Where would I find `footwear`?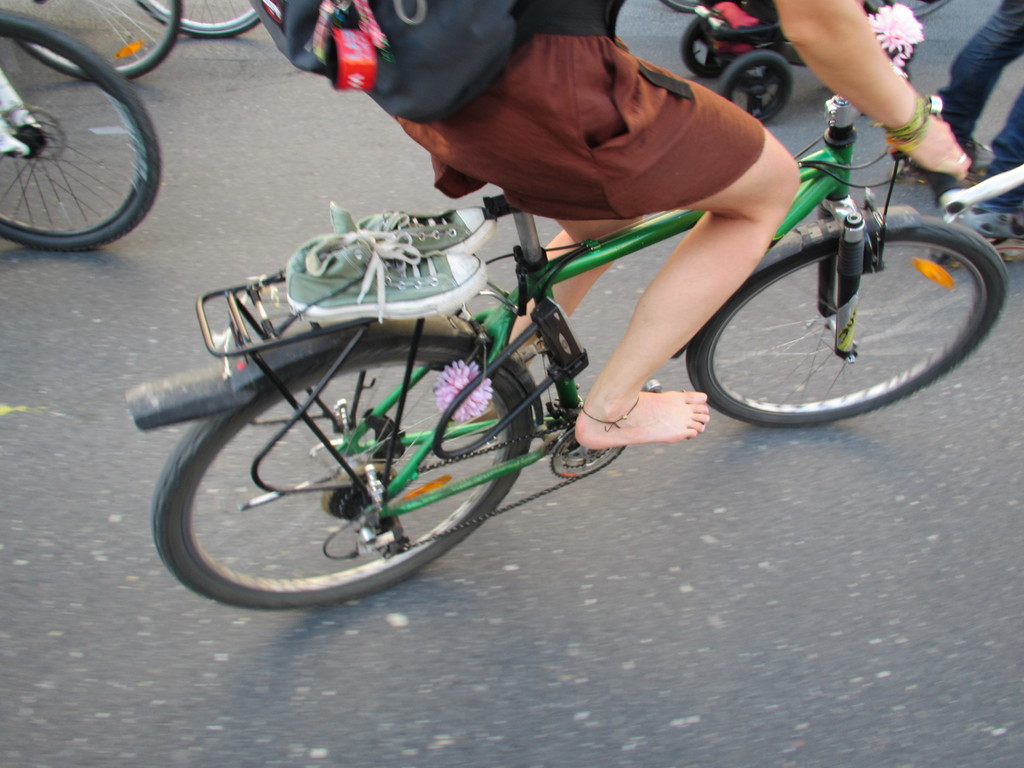
At x1=927, y1=135, x2=991, y2=173.
